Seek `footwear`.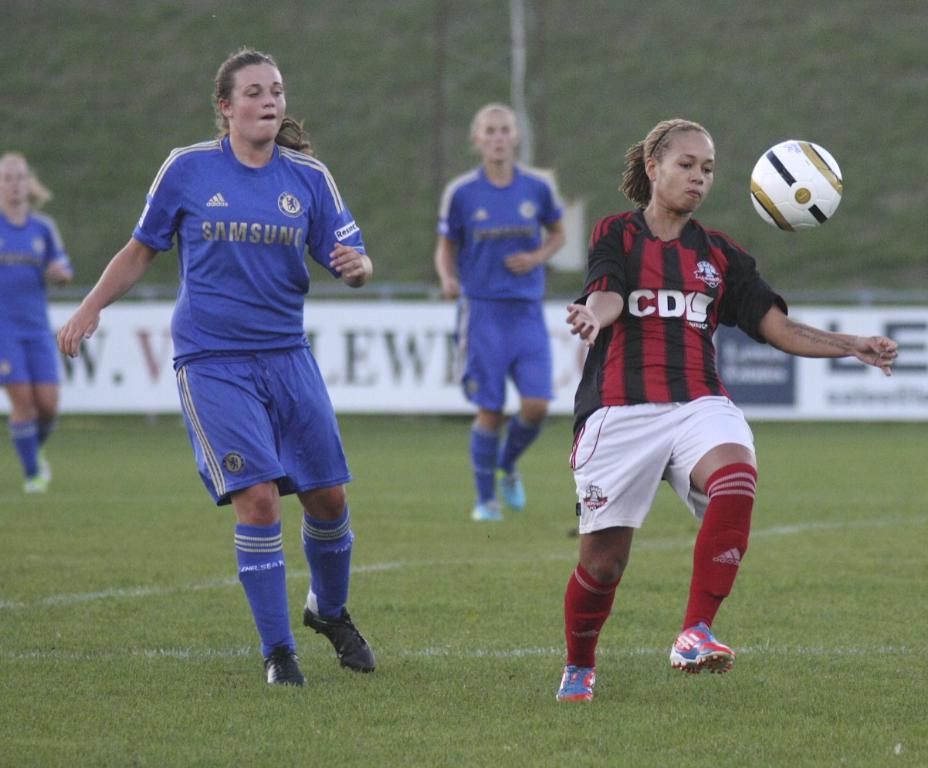
[x1=550, y1=661, x2=607, y2=706].
